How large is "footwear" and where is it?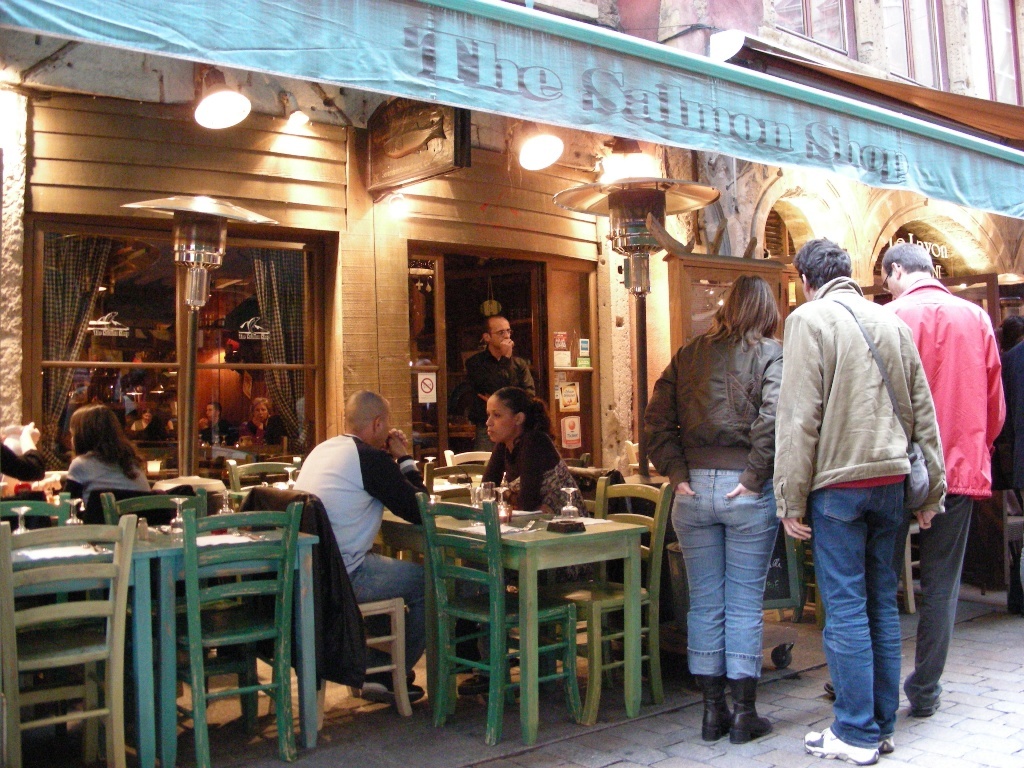
Bounding box: (731,709,780,741).
